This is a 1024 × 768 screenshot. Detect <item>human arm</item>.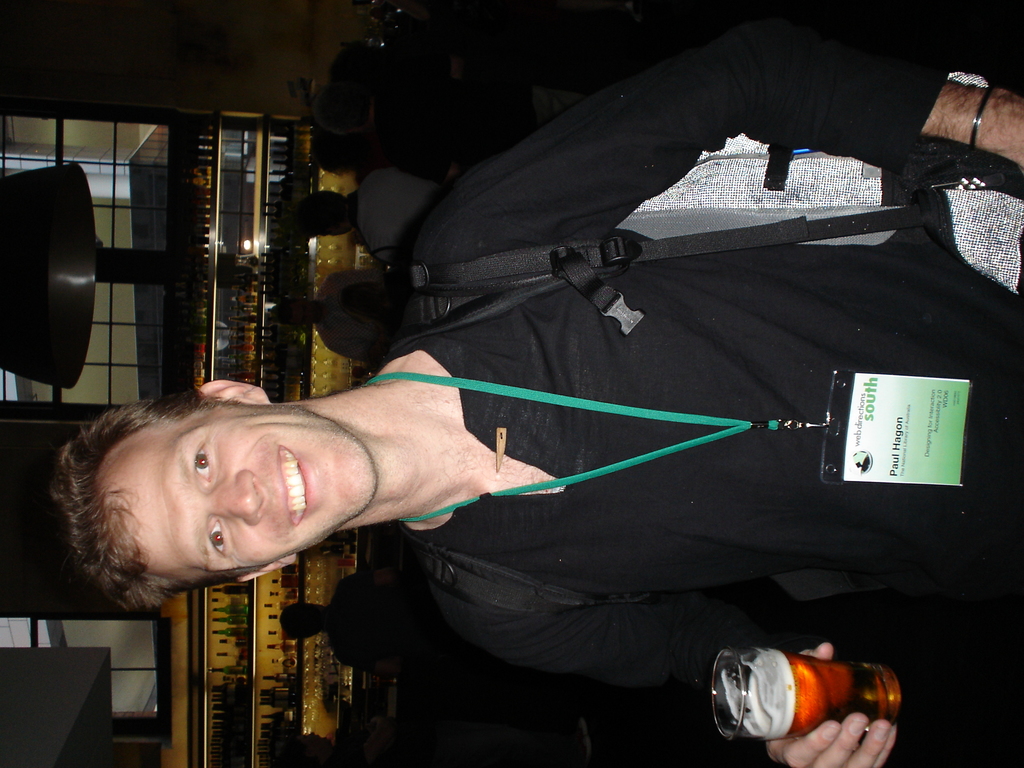
x1=445, y1=585, x2=1012, y2=767.
